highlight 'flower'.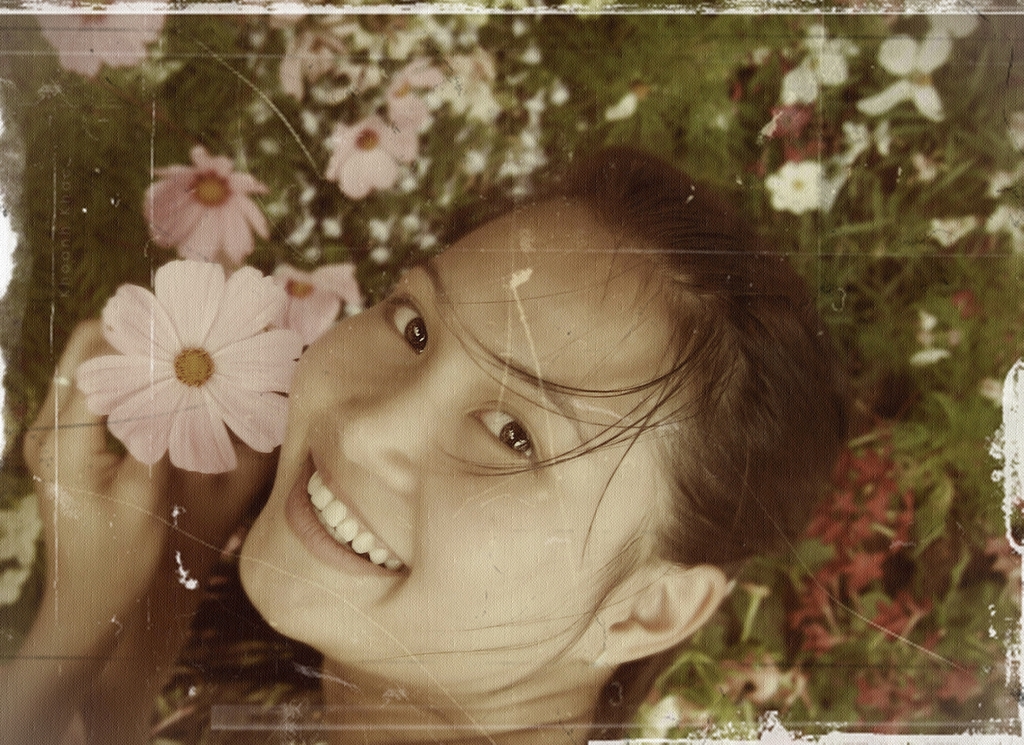
Highlighted region: crop(319, 116, 416, 204).
